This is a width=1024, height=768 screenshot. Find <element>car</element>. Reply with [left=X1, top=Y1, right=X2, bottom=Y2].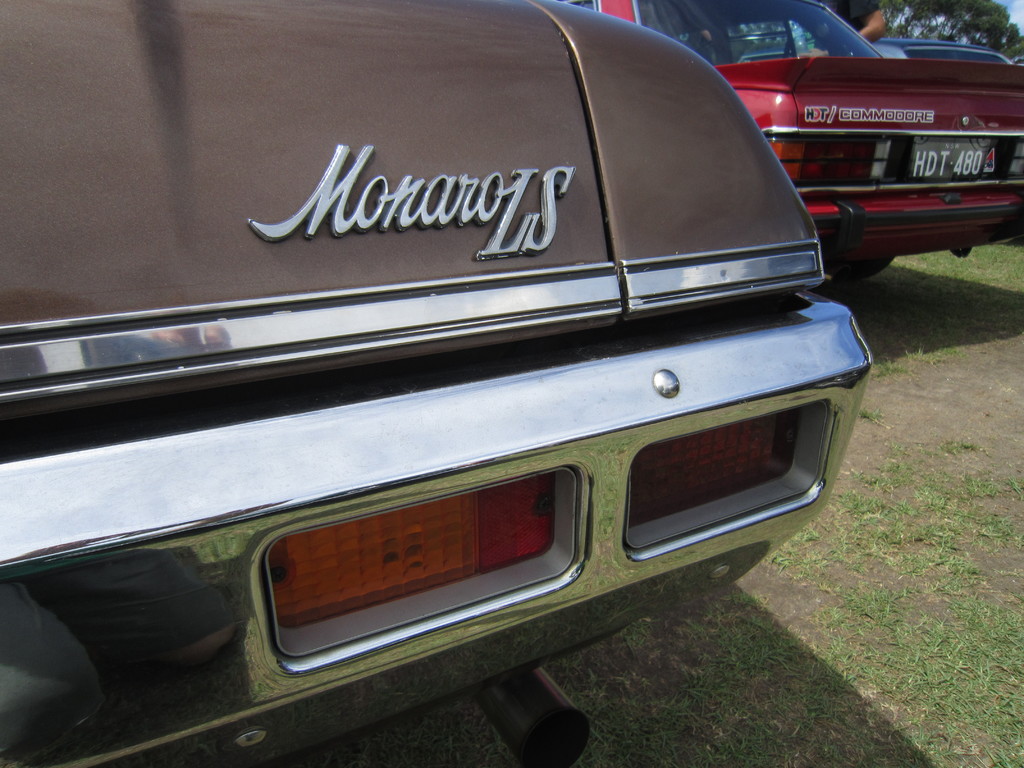
[left=0, top=0, right=874, bottom=767].
